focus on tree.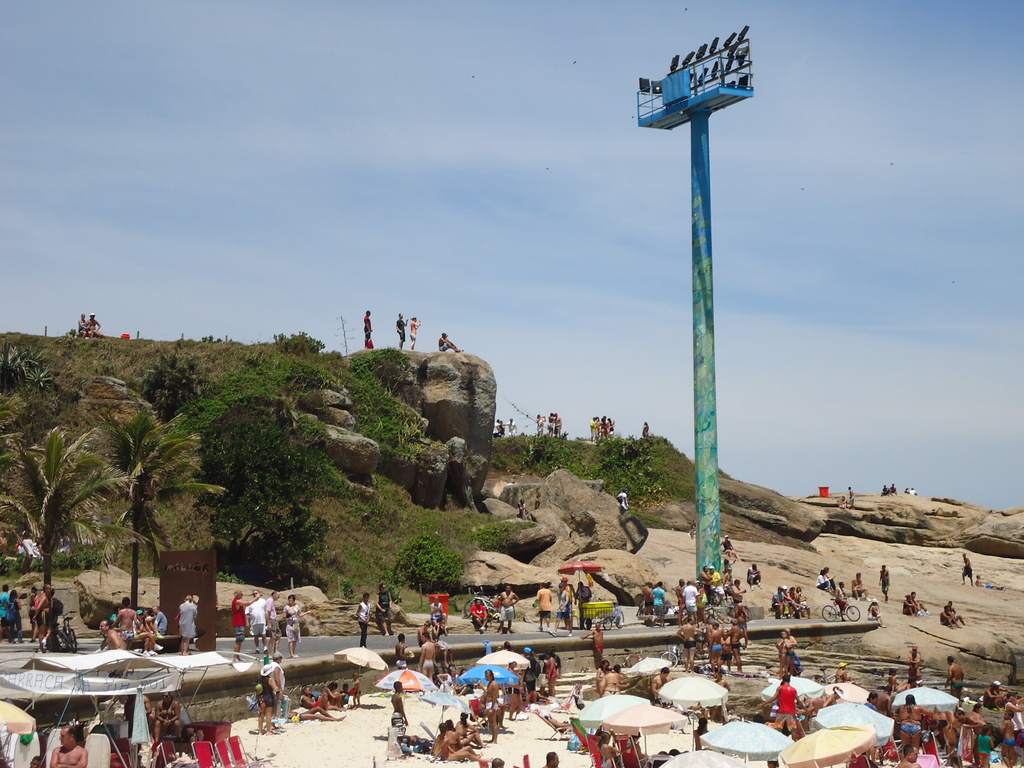
Focused at x1=95, y1=396, x2=221, y2=623.
